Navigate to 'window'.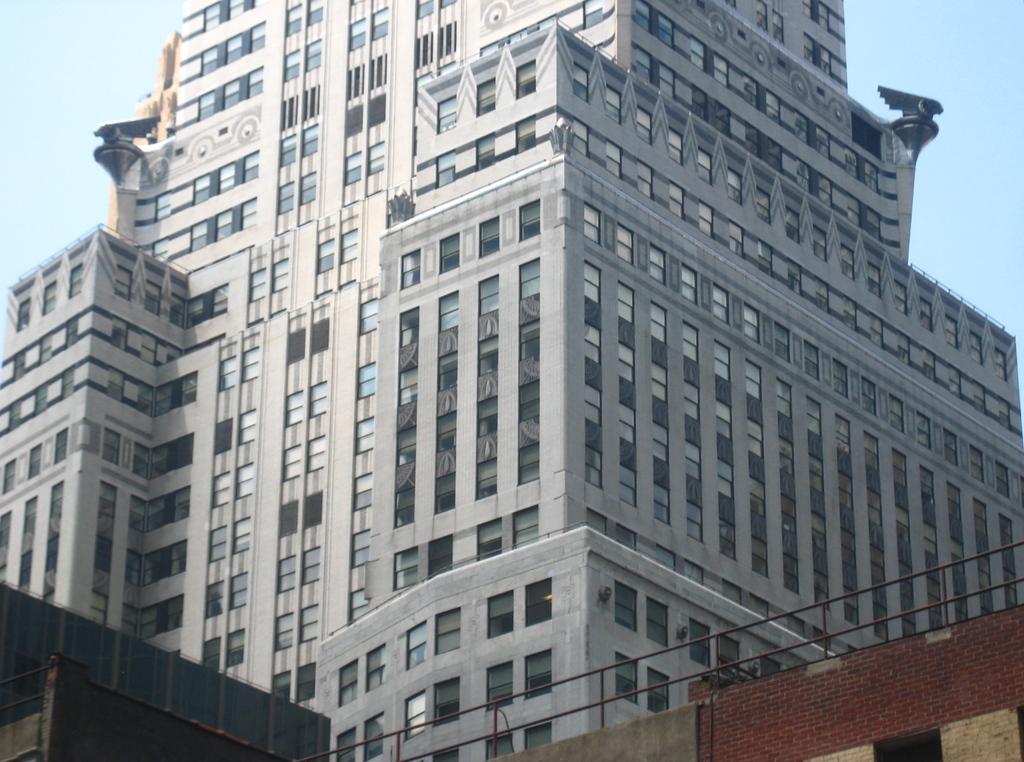
Navigation target: l=642, t=588, r=672, b=653.
